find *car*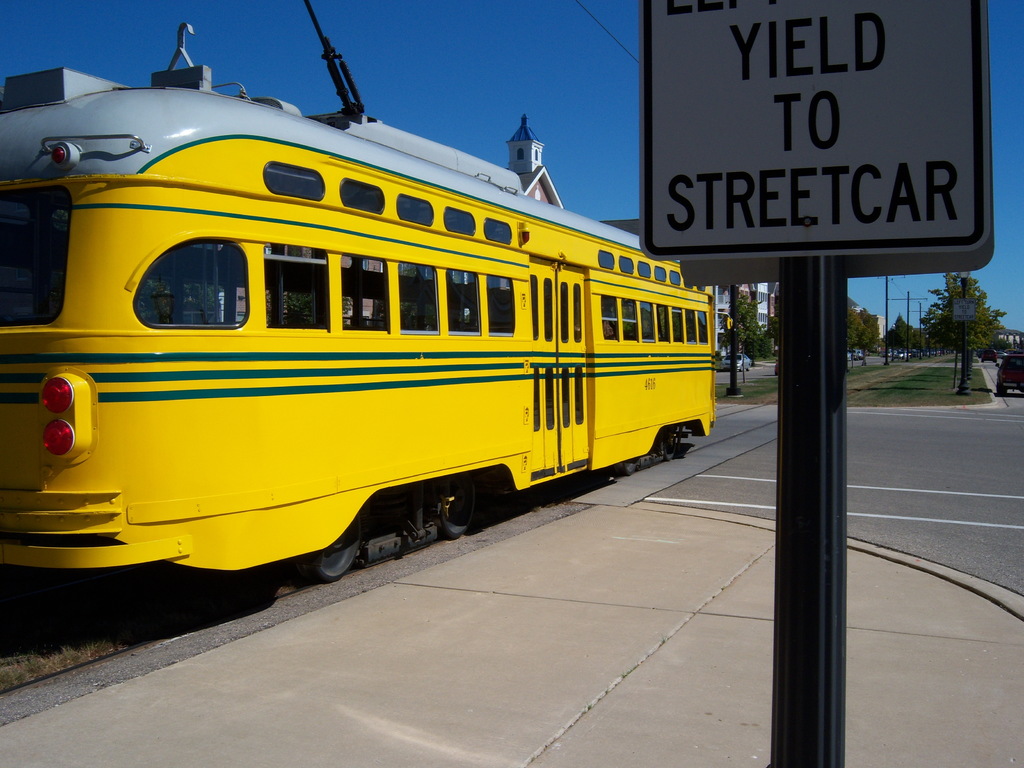
{"left": 847, "top": 349, "right": 858, "bottom": 360}
